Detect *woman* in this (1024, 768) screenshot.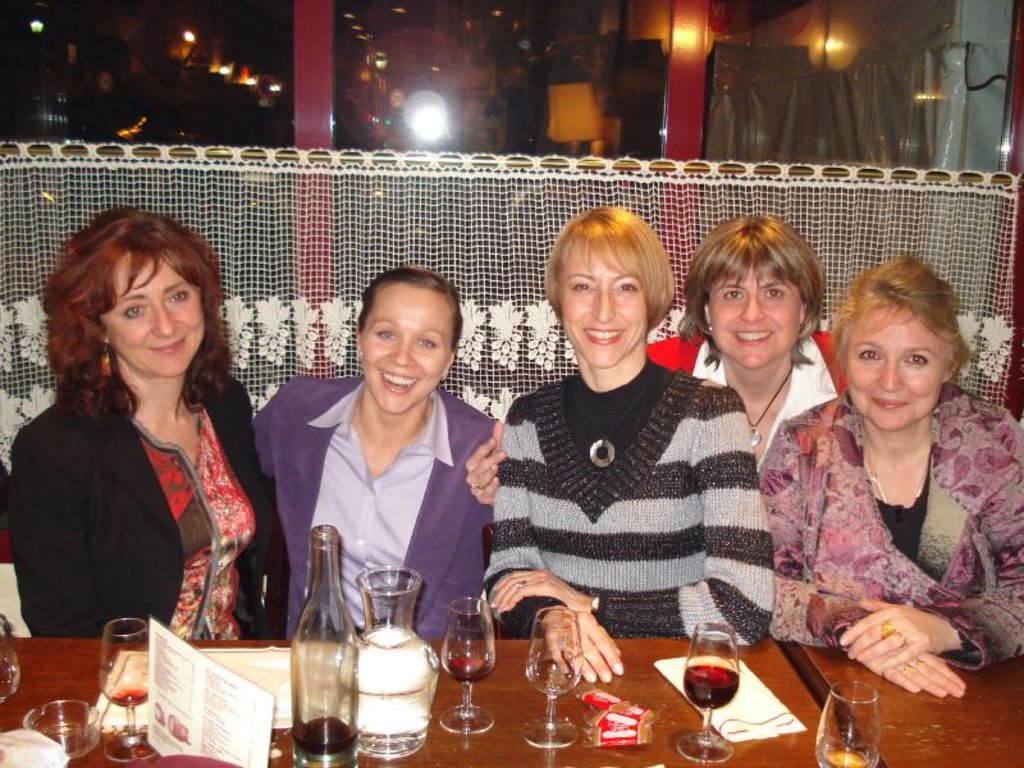
Detection: 648,214,854,476.
